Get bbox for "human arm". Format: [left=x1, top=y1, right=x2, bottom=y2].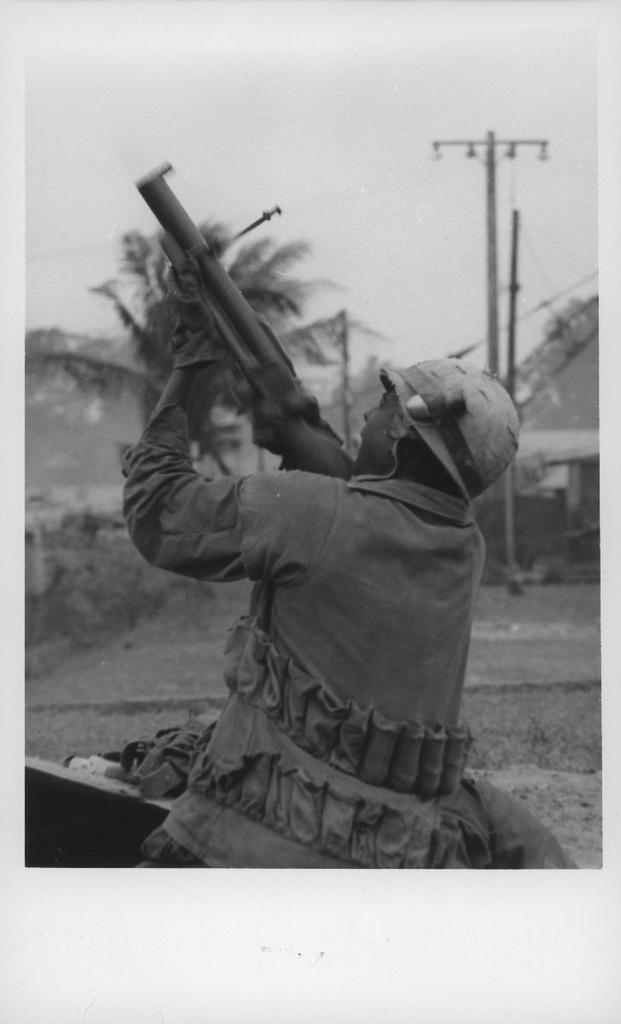
[left=141, top=349, right=274, bottom=597].
